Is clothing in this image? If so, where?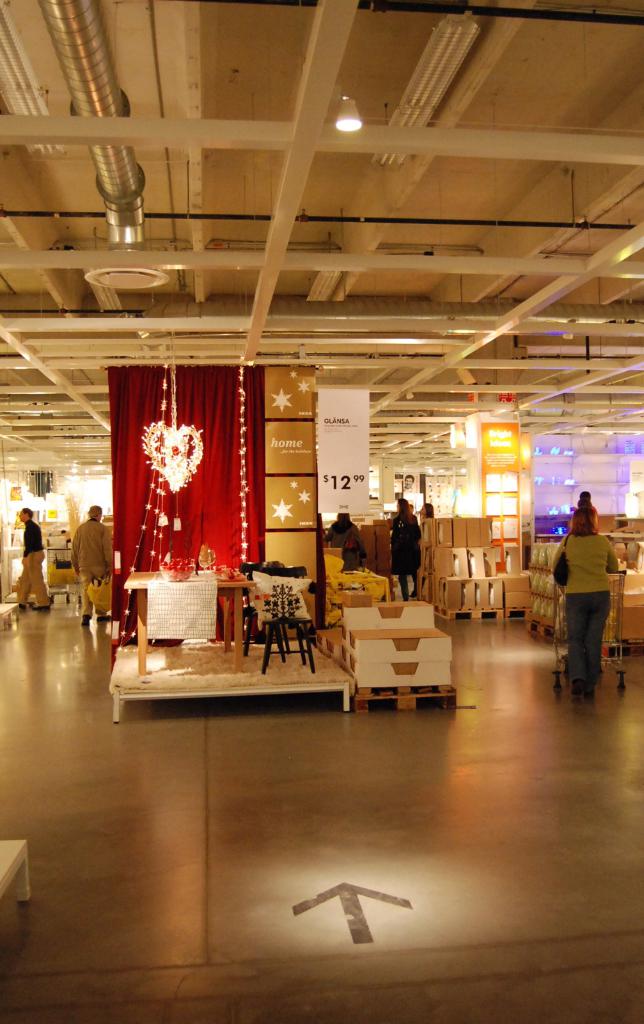
Yes, at locate(552, 524, 625, 686).
